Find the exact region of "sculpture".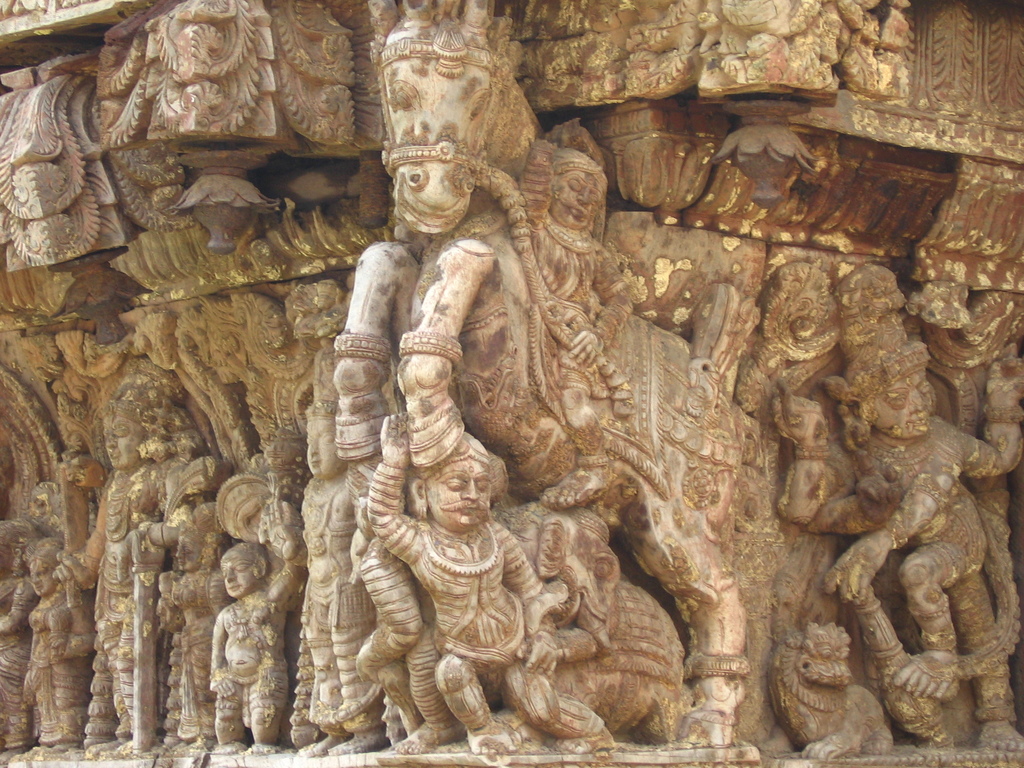
Exact region: 372 410 561 754.
